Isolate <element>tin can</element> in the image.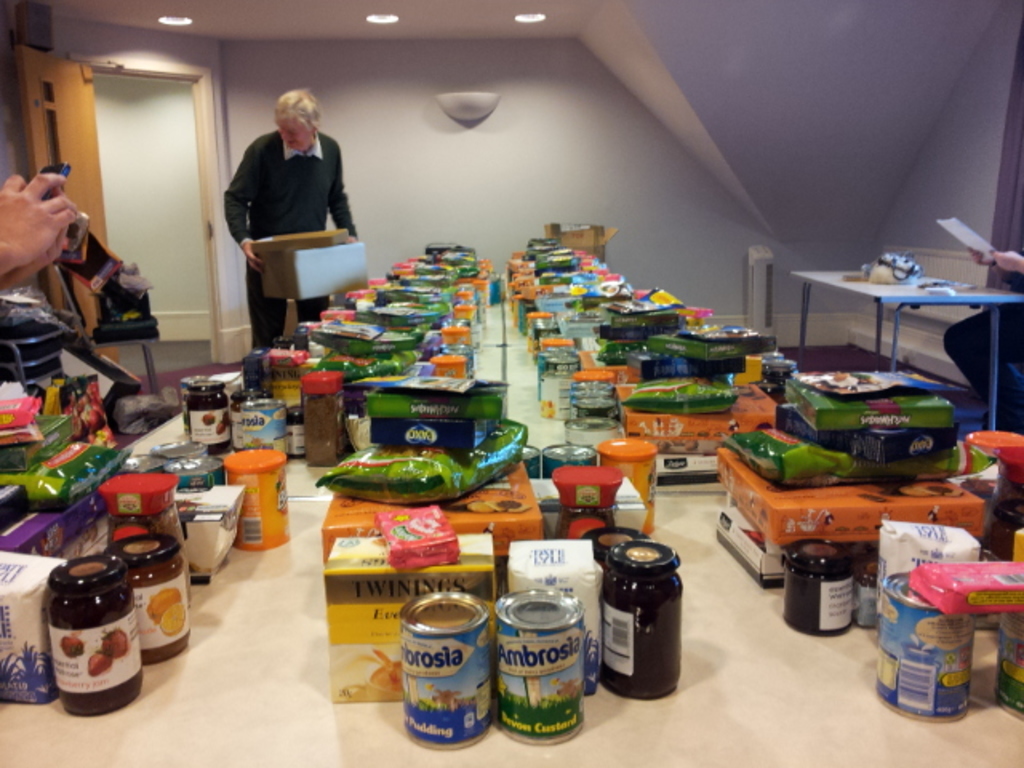
Isolated region: {"left": 869, "top": 571, "right": 974, "bottom": 715}.
